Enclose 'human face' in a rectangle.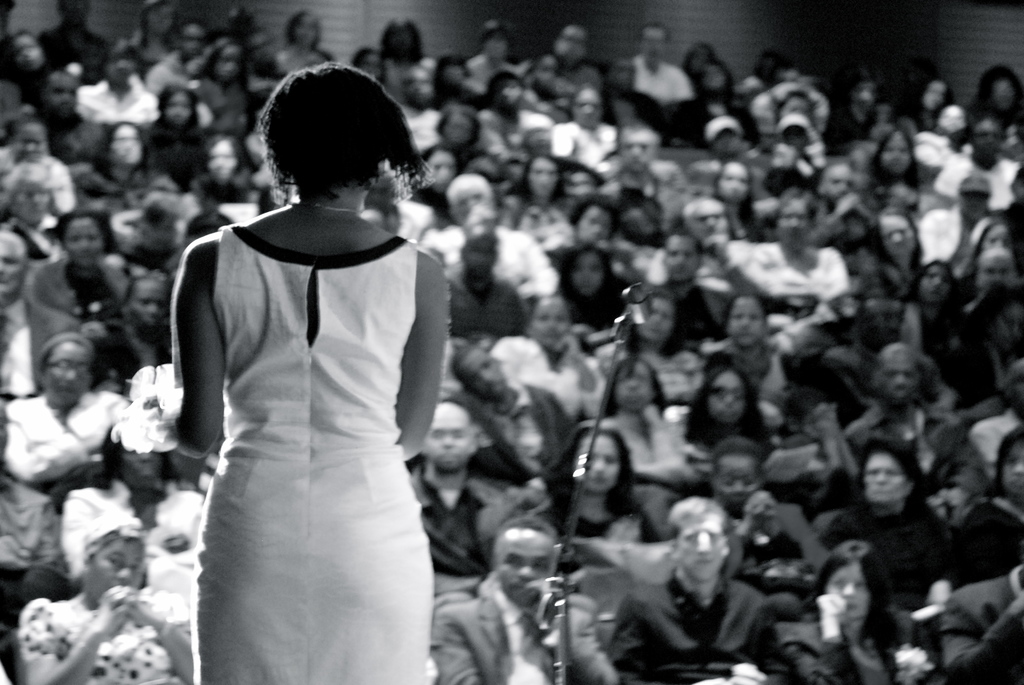
bbox=[216, 43, 239, 80].
